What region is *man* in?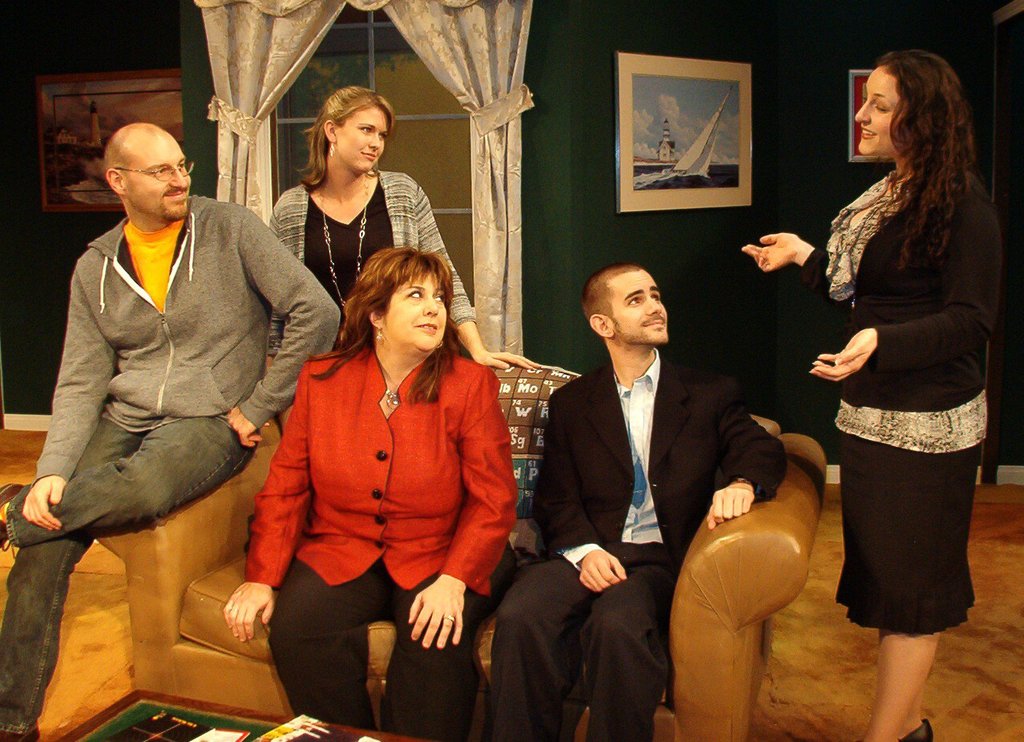
Rect(481, 262, 791, 741).
